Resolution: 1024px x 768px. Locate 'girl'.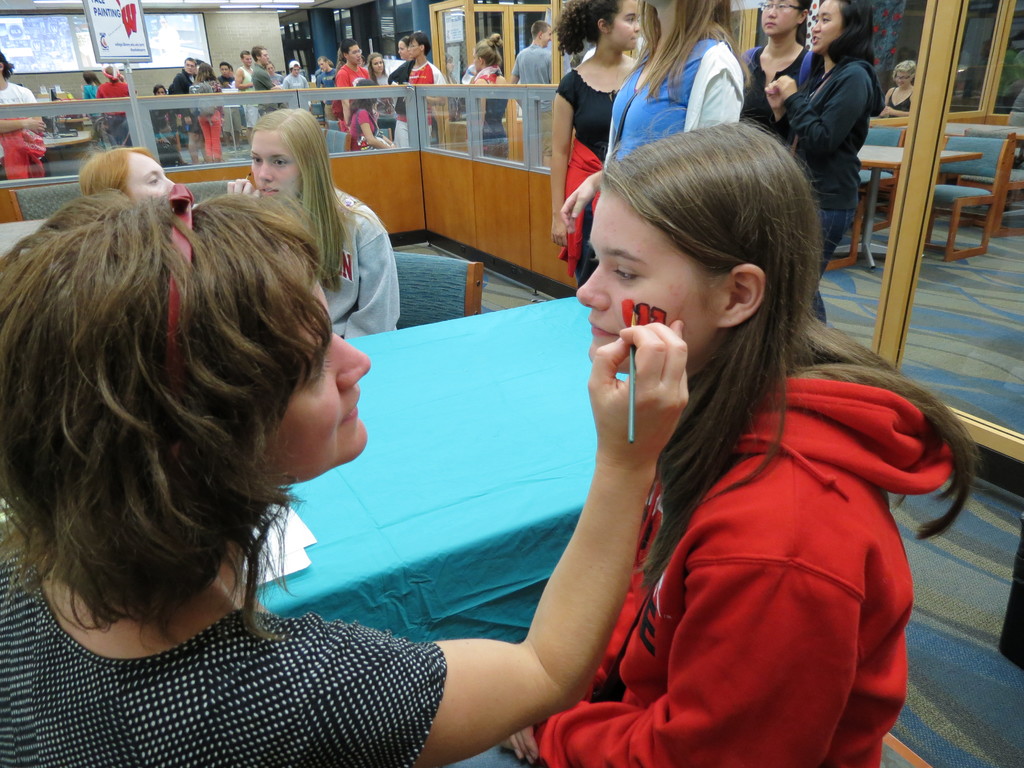
{"x1": 365, "y1": 54, "x2": 394, "y2": 127}.
